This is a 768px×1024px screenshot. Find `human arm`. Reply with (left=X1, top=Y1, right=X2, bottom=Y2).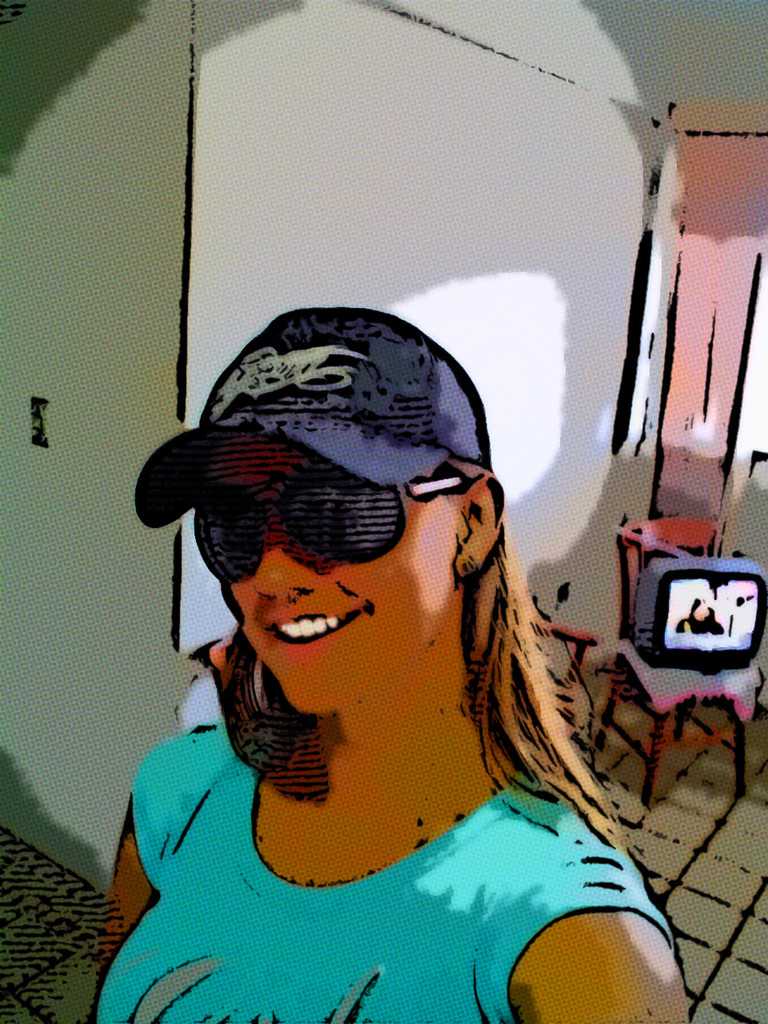
(left=90, top=715, right=246, bottom=958).
